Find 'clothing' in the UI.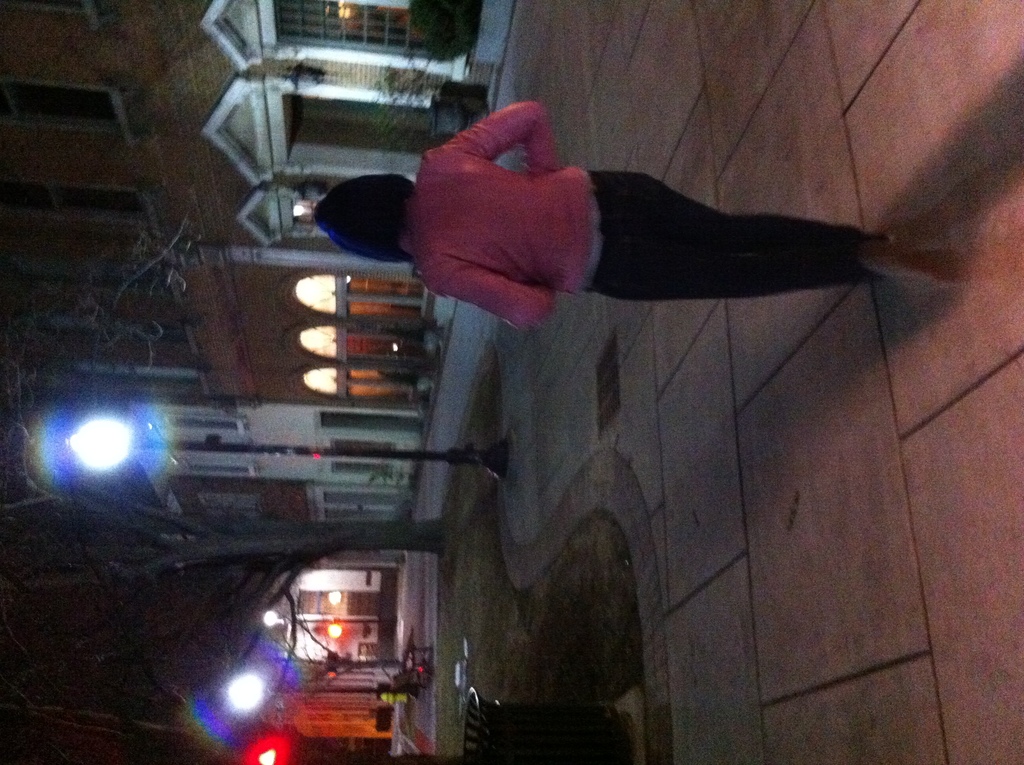
UI element at [321,106,832,346].
